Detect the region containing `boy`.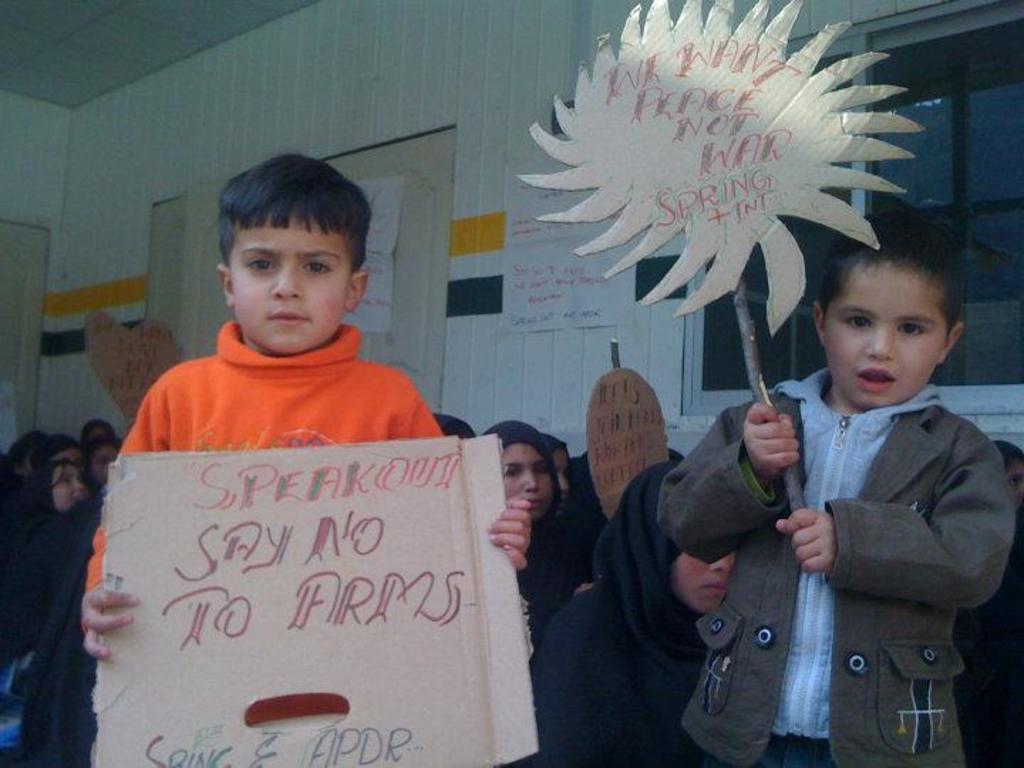
84:152:532:727.
